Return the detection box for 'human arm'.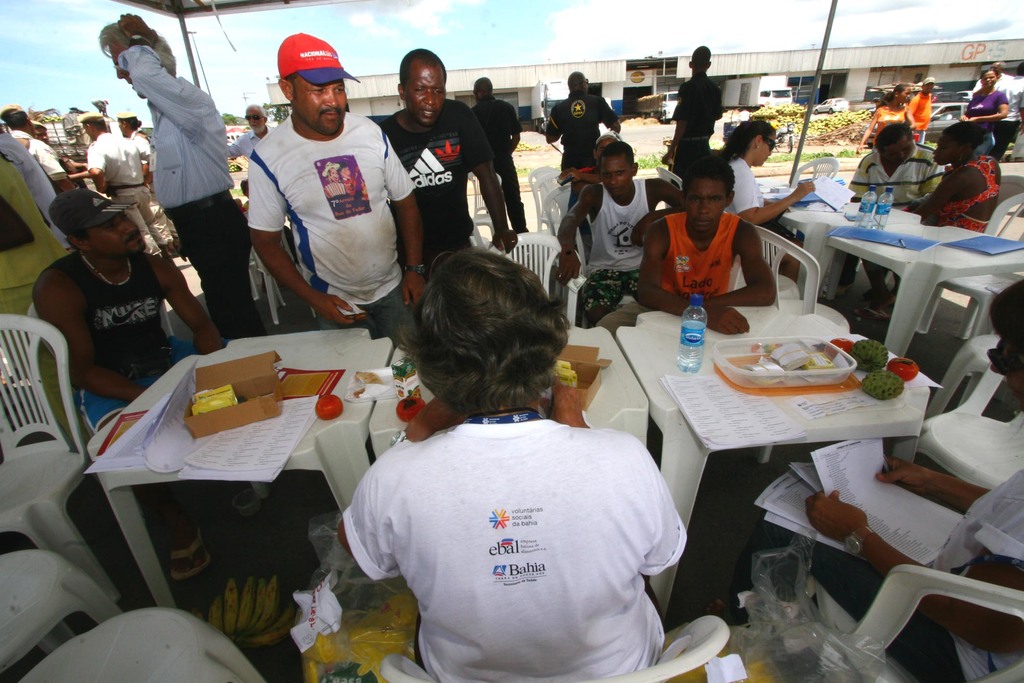
region(225, 131, 254, 157).
